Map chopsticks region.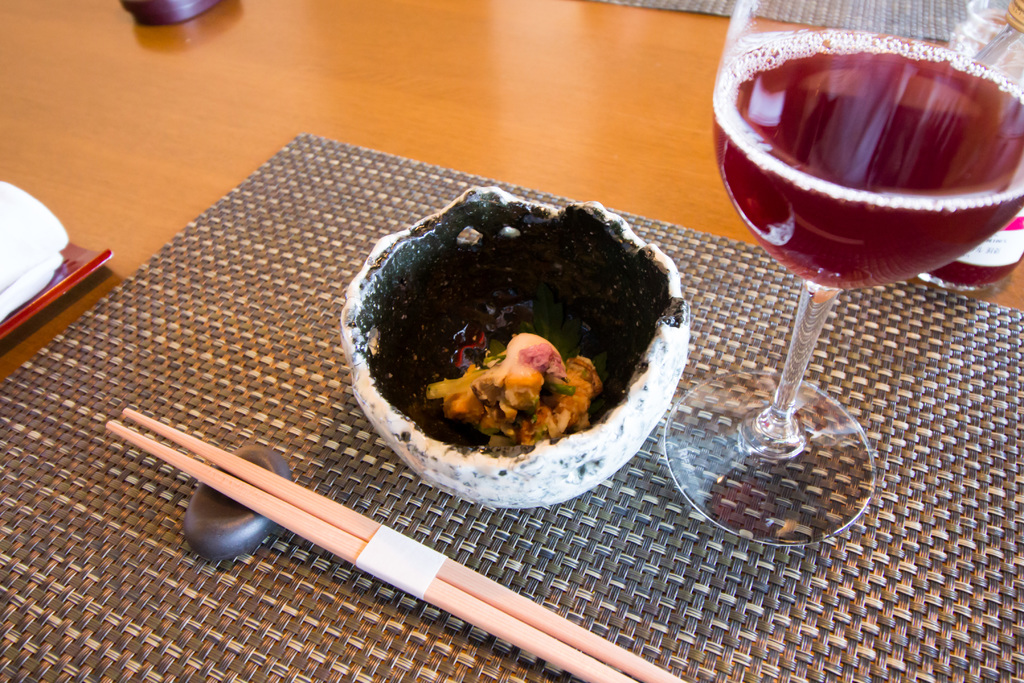
Mapped to (left=106, top=408, right=686, bottom=682).
